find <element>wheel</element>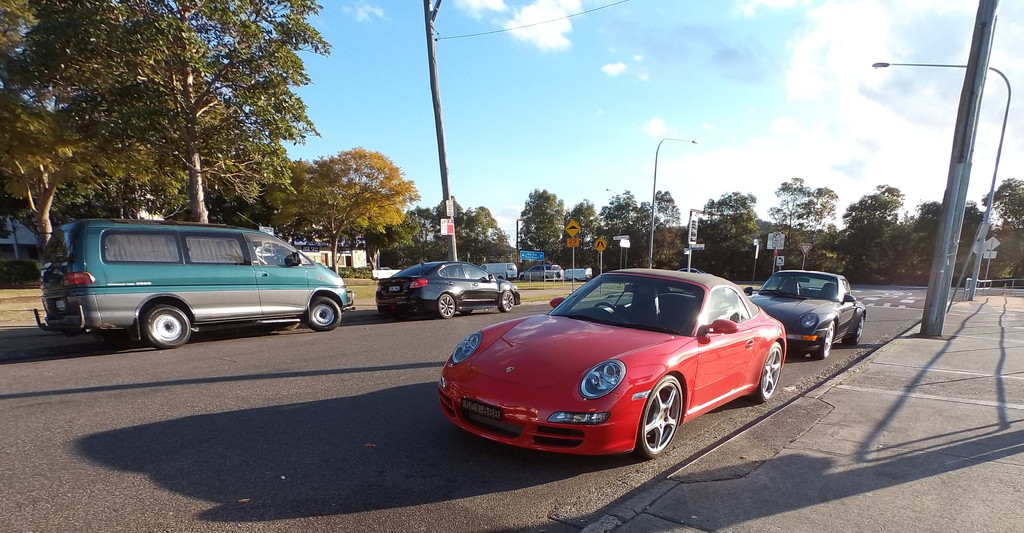
left=308, top=295, right=341, bottom=326
